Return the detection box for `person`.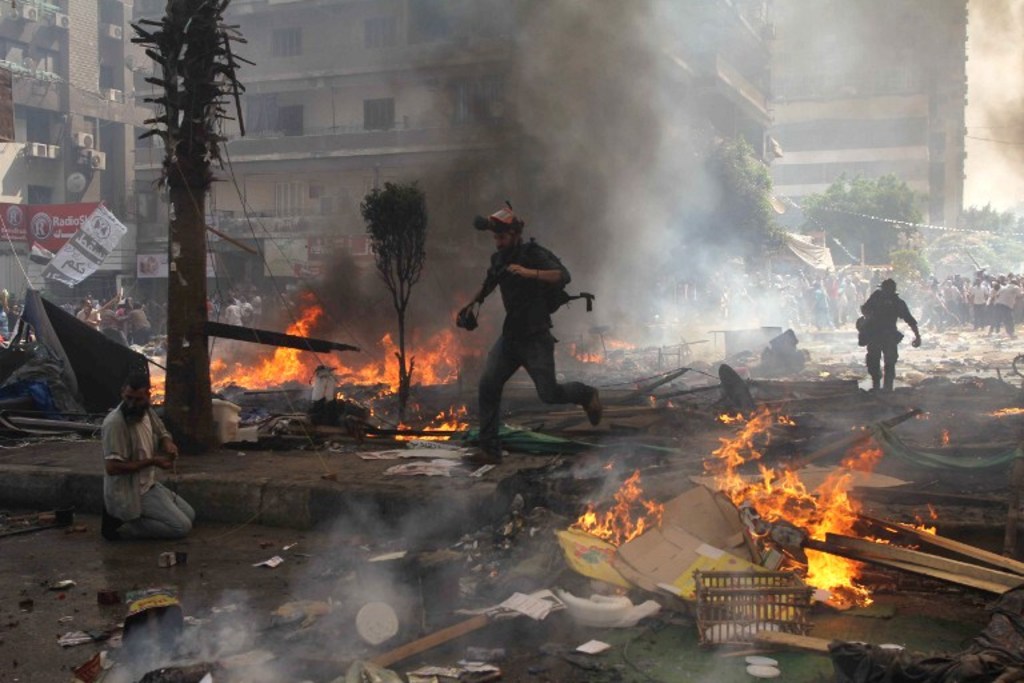
(x1=848, y1=279, x2=912, y2=382).
